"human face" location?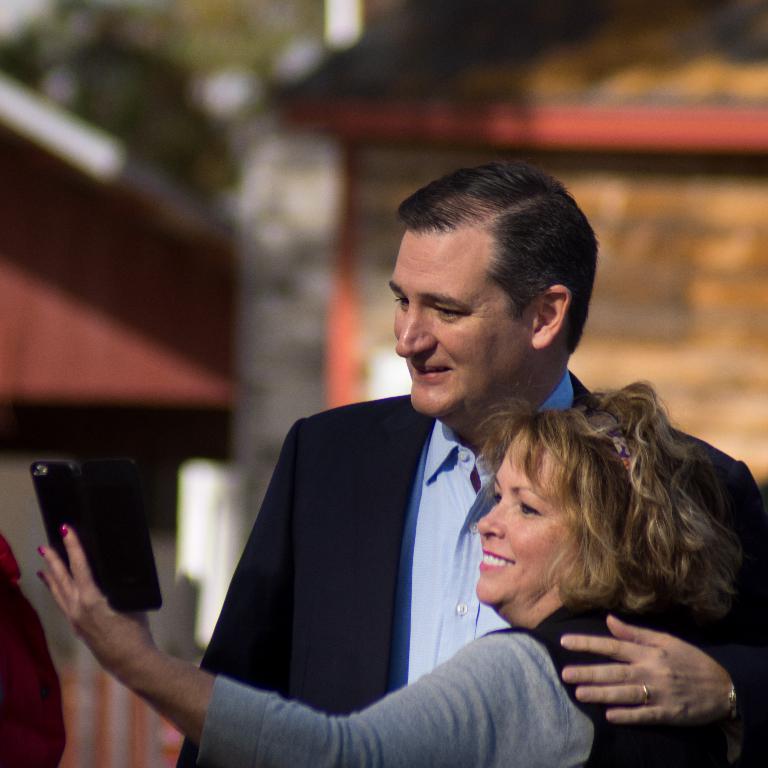
crop(475, 422, 580, 610)
